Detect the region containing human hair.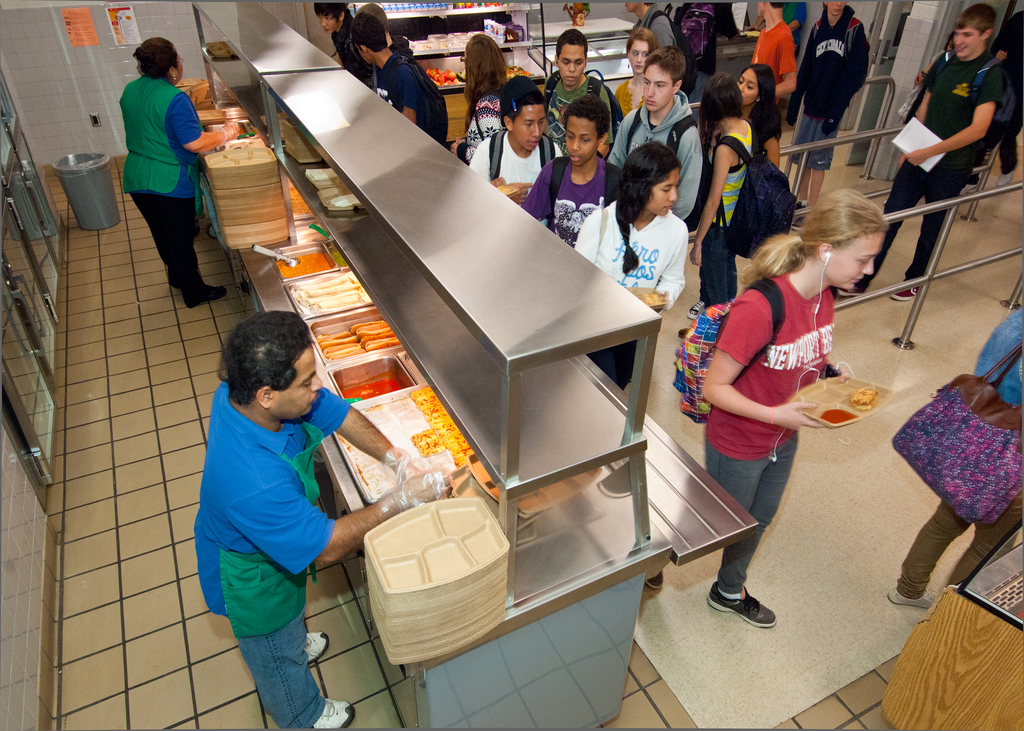
462 33 509 133.
